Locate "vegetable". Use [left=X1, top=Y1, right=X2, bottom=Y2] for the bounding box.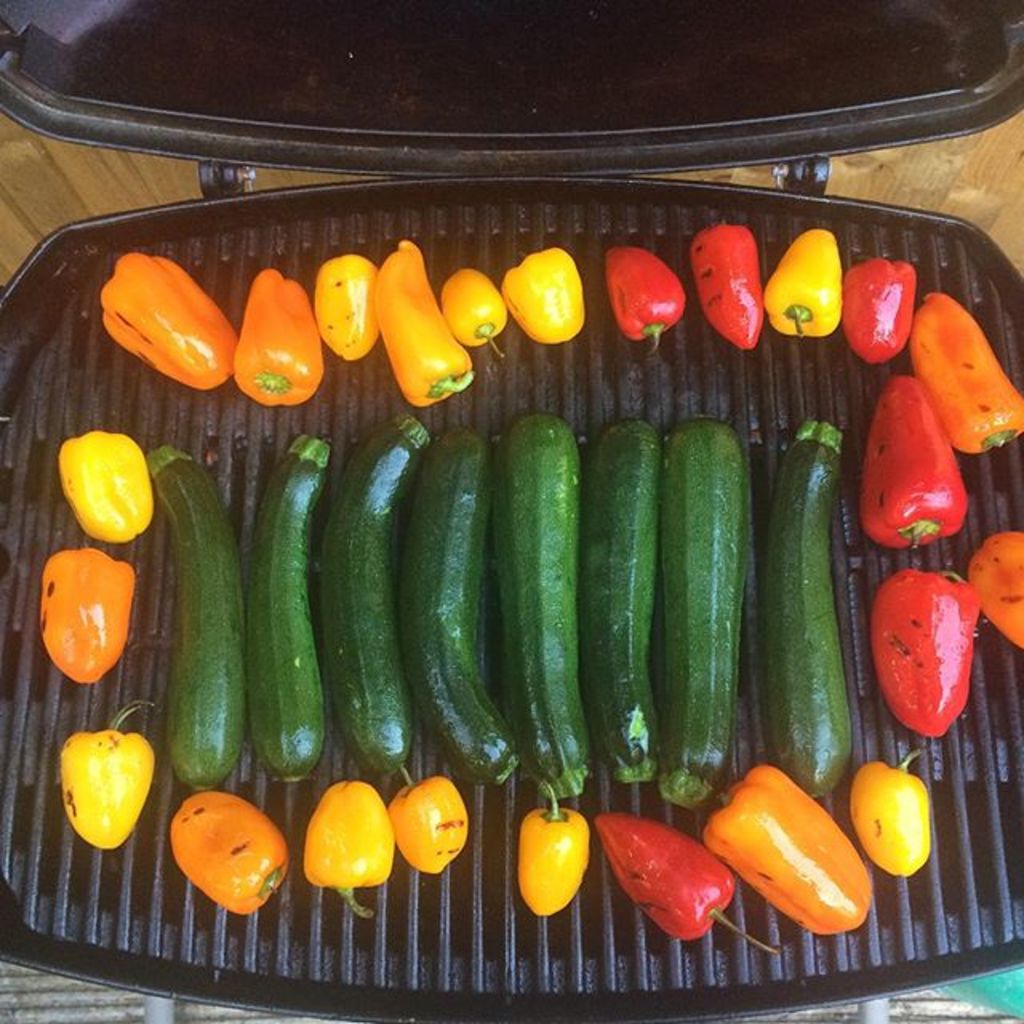
[left=699, top=766, right=875, bottom=934].
